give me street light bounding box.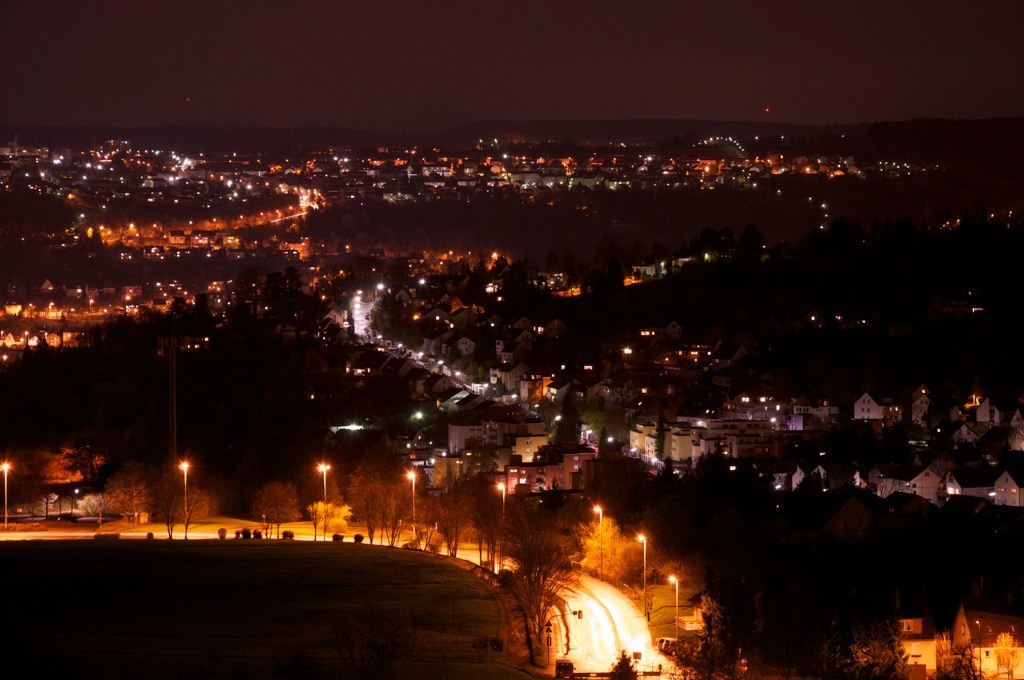
locate(398, 466, 430, 526).
